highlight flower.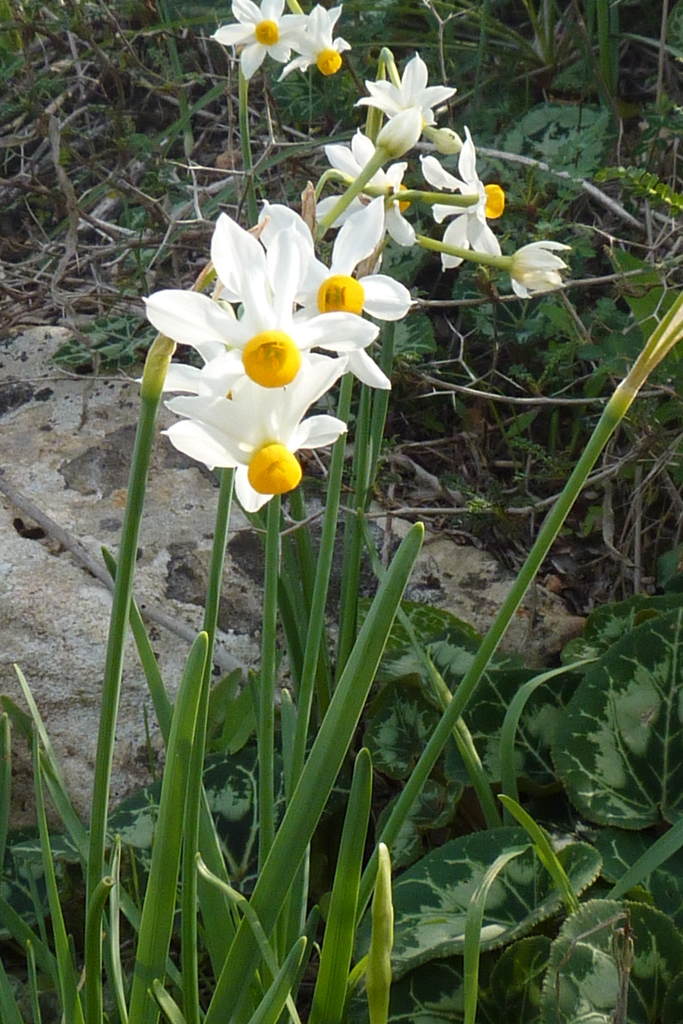
Highlighted region: select_region(413, 124, 507, 269).
